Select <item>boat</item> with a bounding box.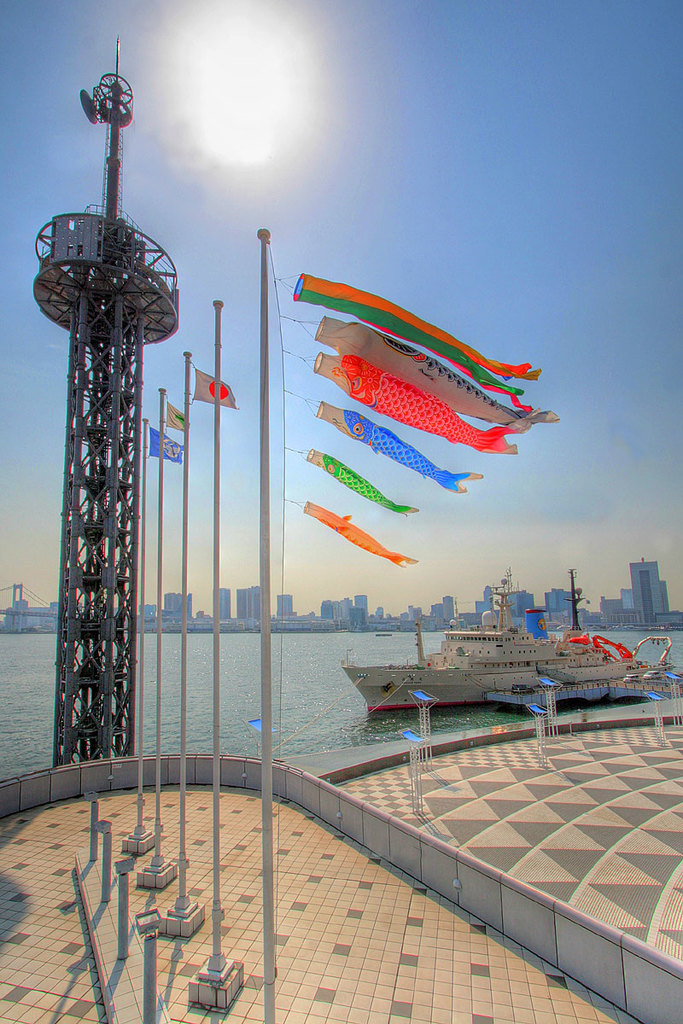
bbox=[340, 569, 682, 723].
